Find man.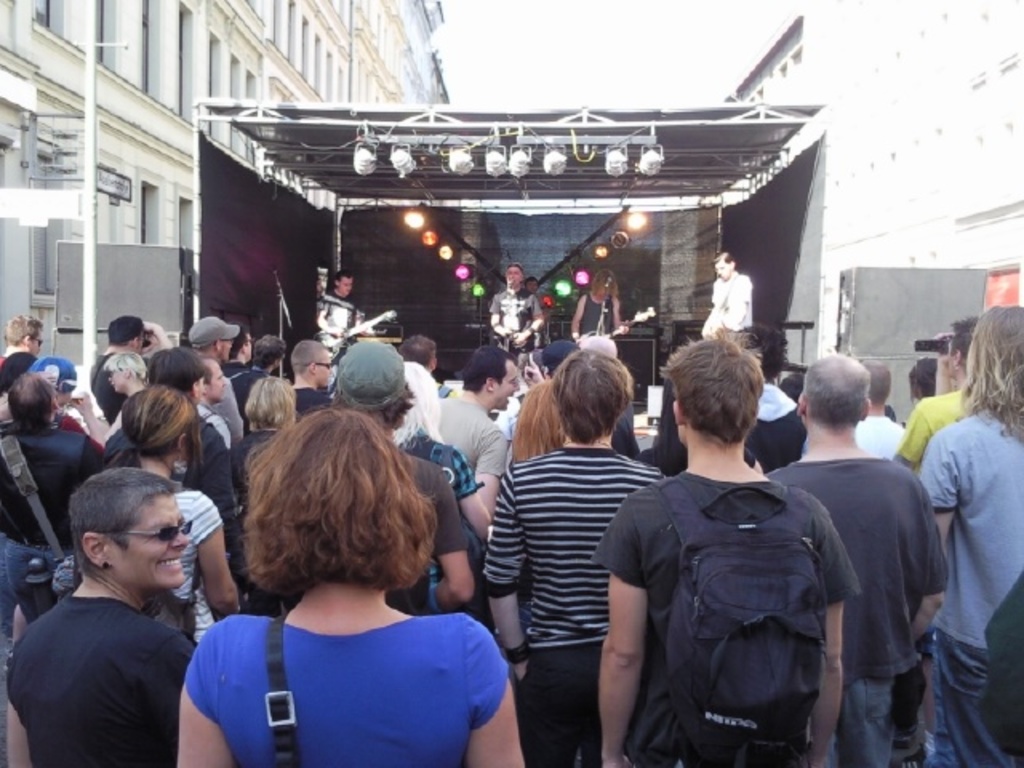
l=320, t=267, r=365, b=392.
